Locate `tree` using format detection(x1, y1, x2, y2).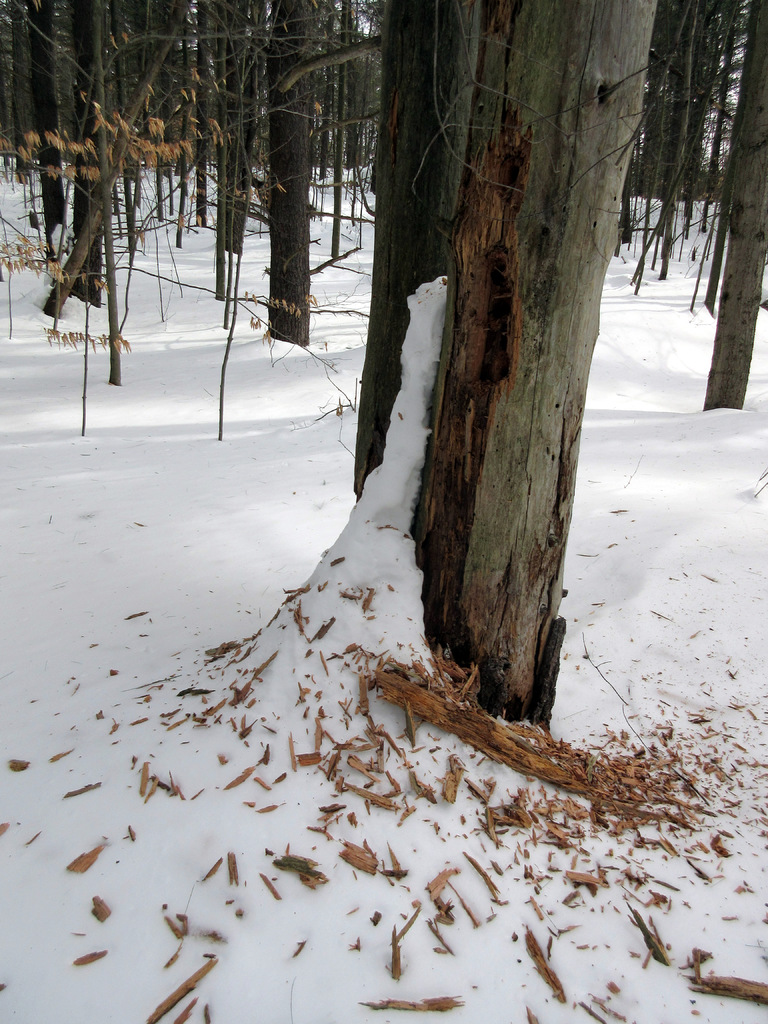
detection(409, 0, 668, 694).
